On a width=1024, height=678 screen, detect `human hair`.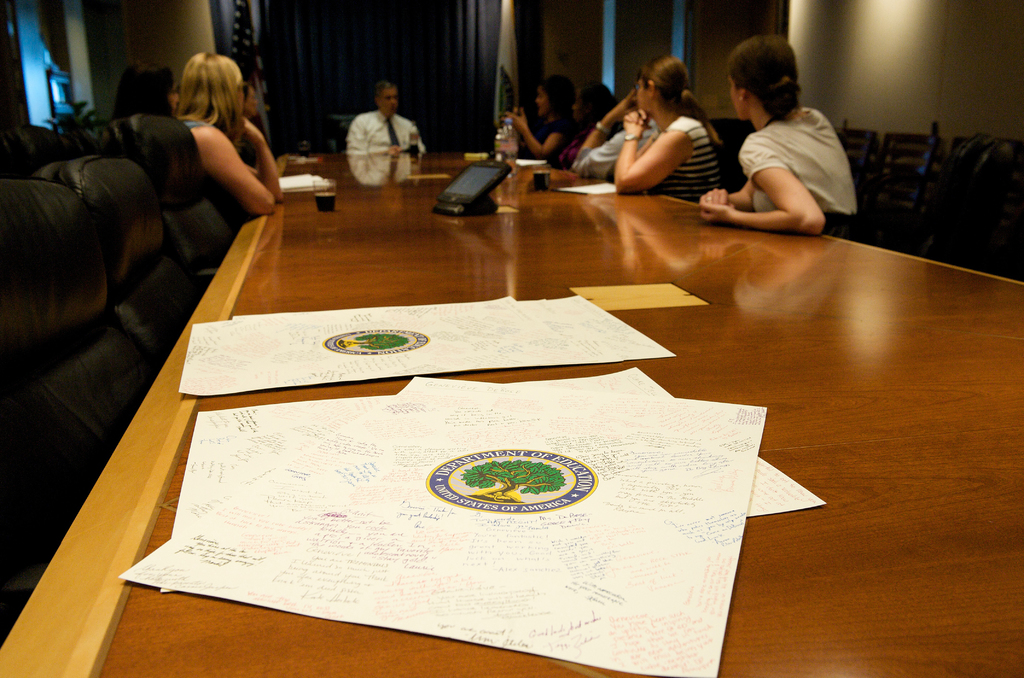
x1=586 y1=83 x2=619 y2=125.
